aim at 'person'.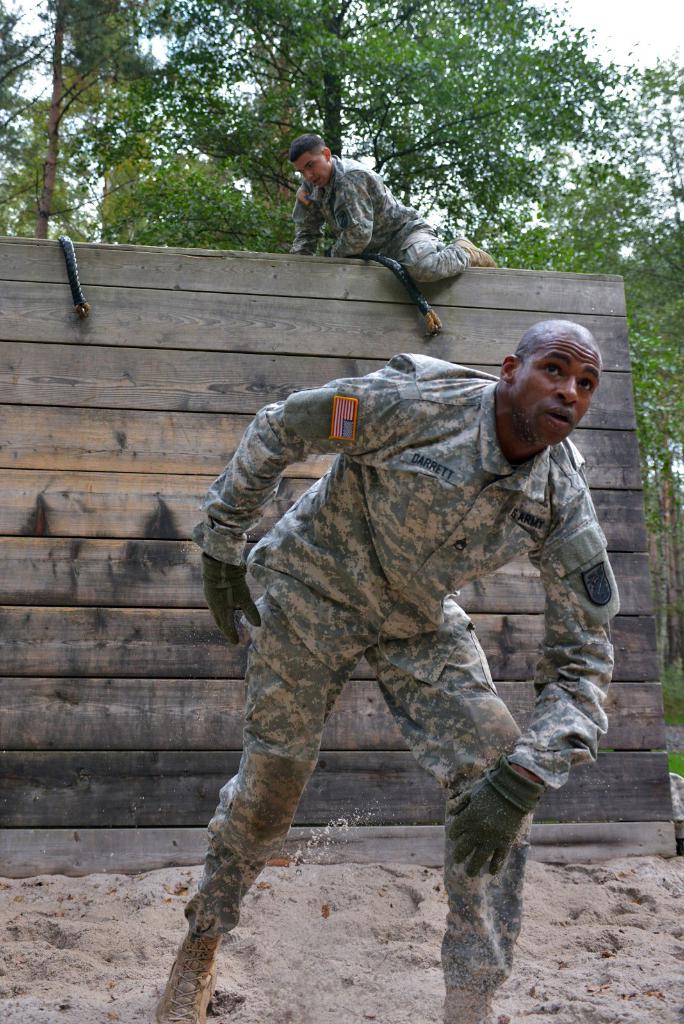
Aimed at bbox=(284, 139, 505, 287).
